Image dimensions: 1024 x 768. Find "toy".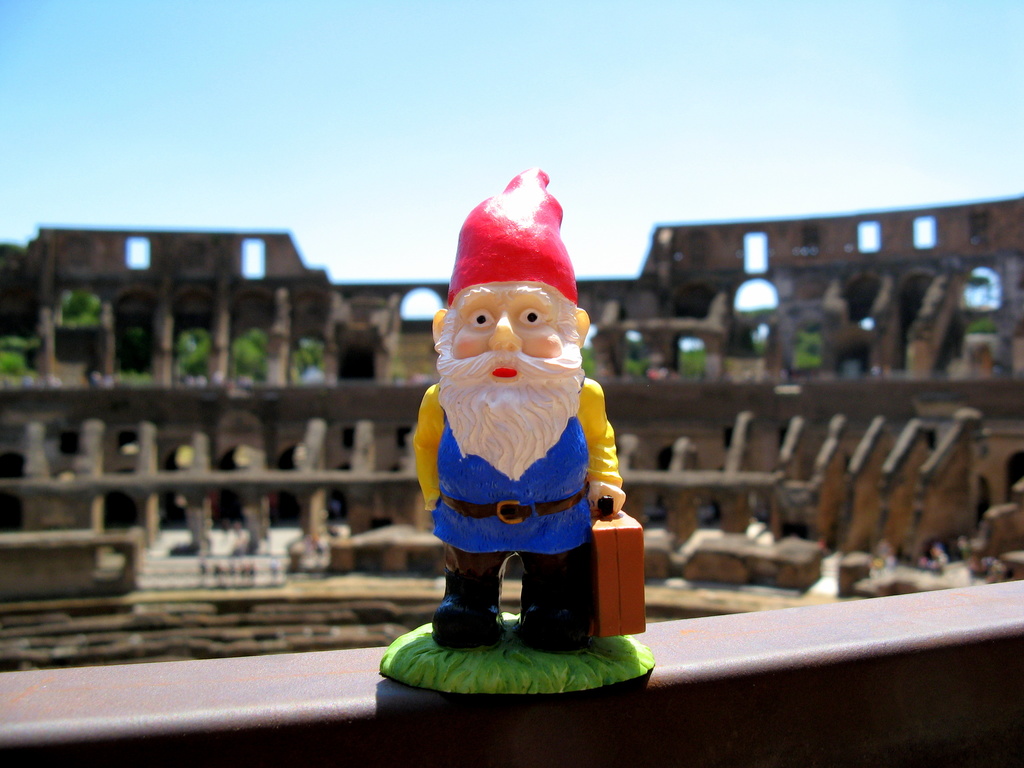
396/170/638/655.
